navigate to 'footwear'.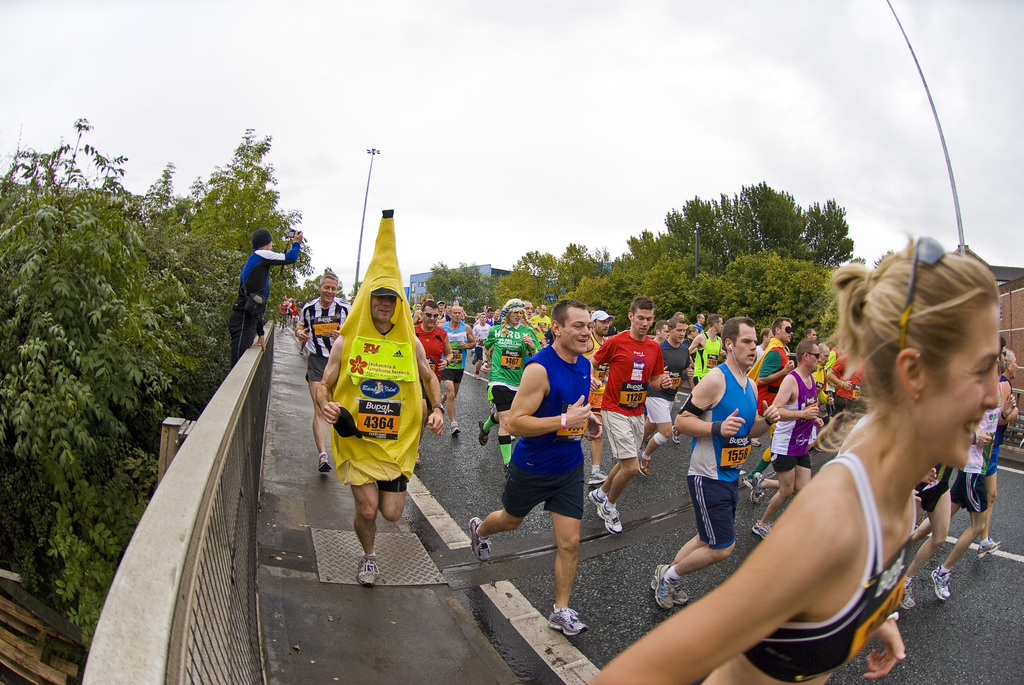
Navigation target: 318/457/332/476.
